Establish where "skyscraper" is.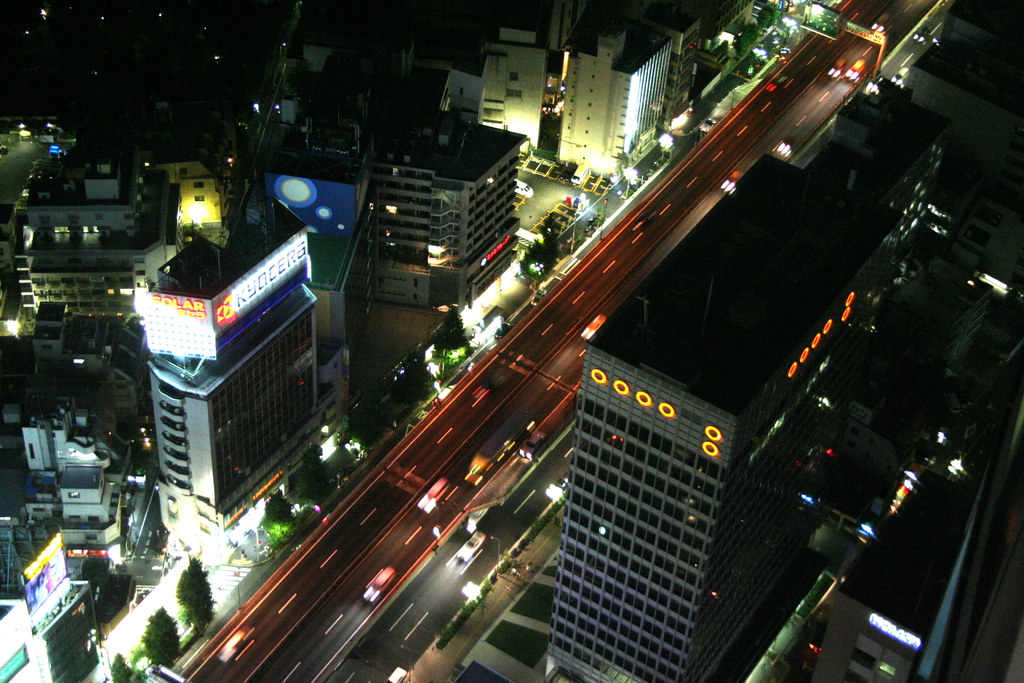
Established at left=529, top=67, right=956, bottom=682.
